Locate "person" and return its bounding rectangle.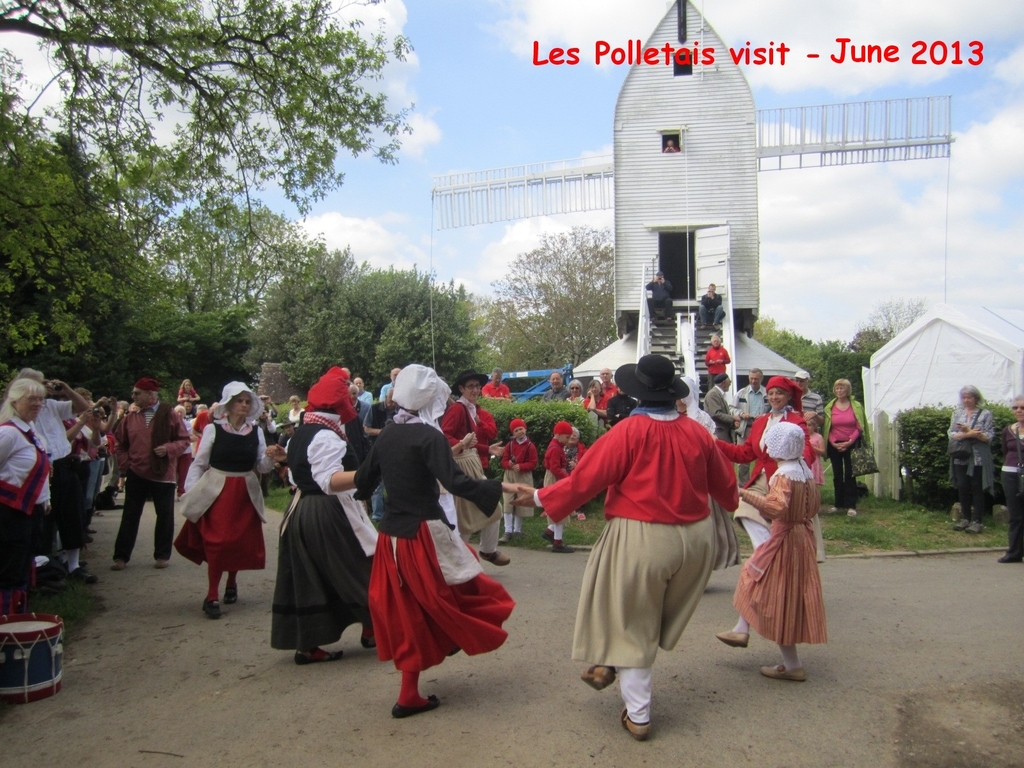
<region>703, 335, 736, 399</region>.
